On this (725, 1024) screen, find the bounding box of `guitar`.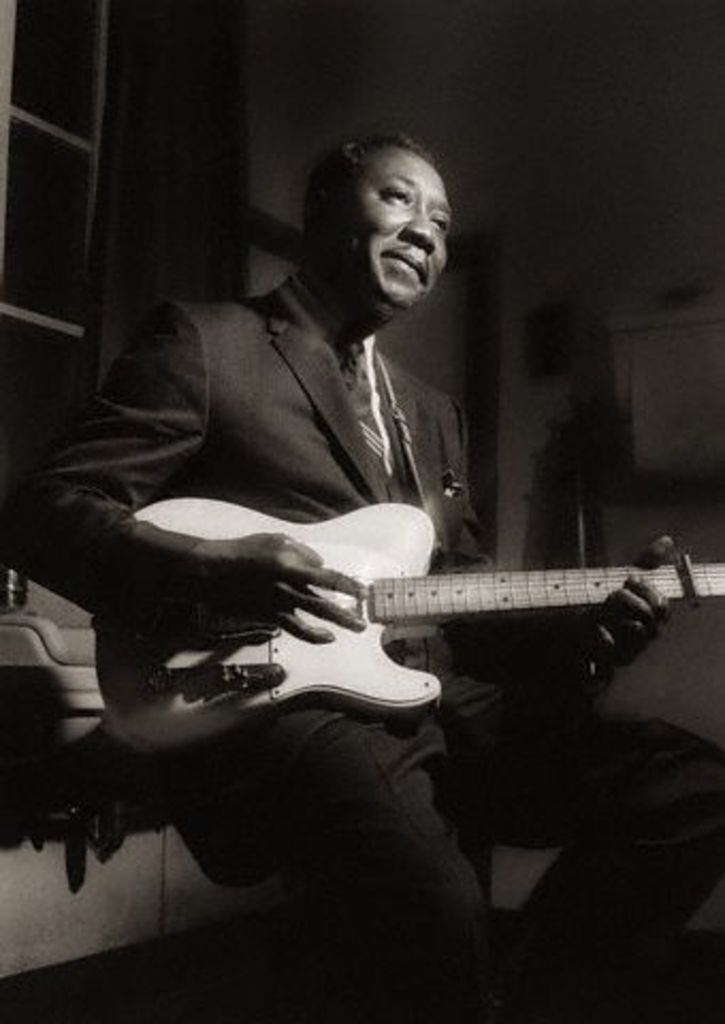
Bounding box: left=85, top=484, right=699, bottom=749.
